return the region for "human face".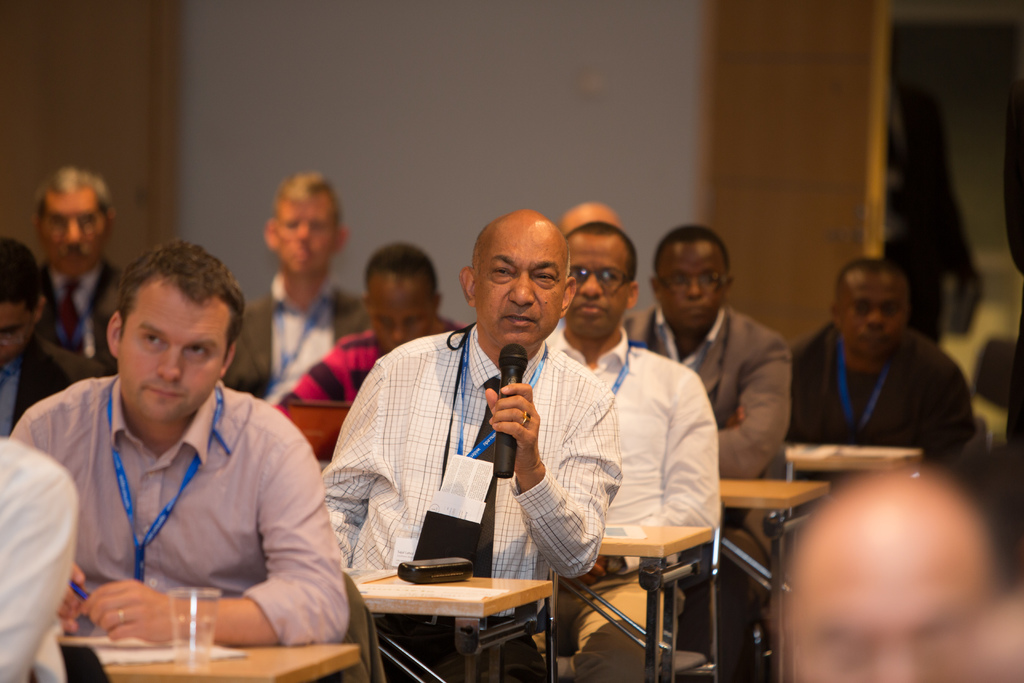
657/237/724/329.
